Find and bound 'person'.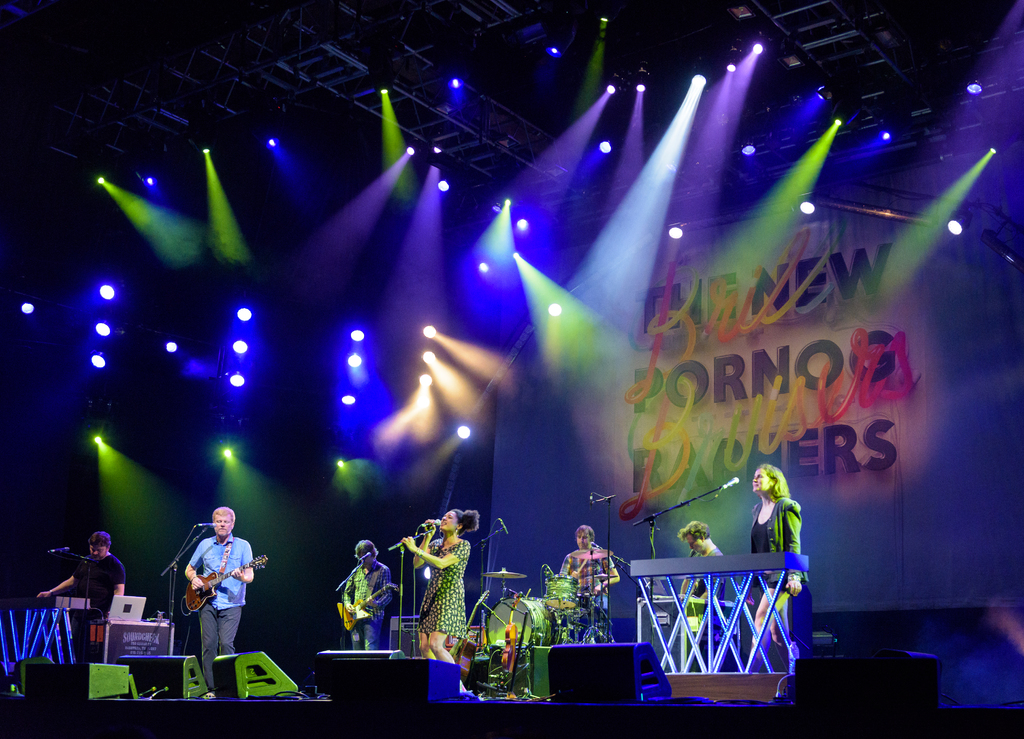
Bound: x1=339, y1=537, x2=397, y2=651.
